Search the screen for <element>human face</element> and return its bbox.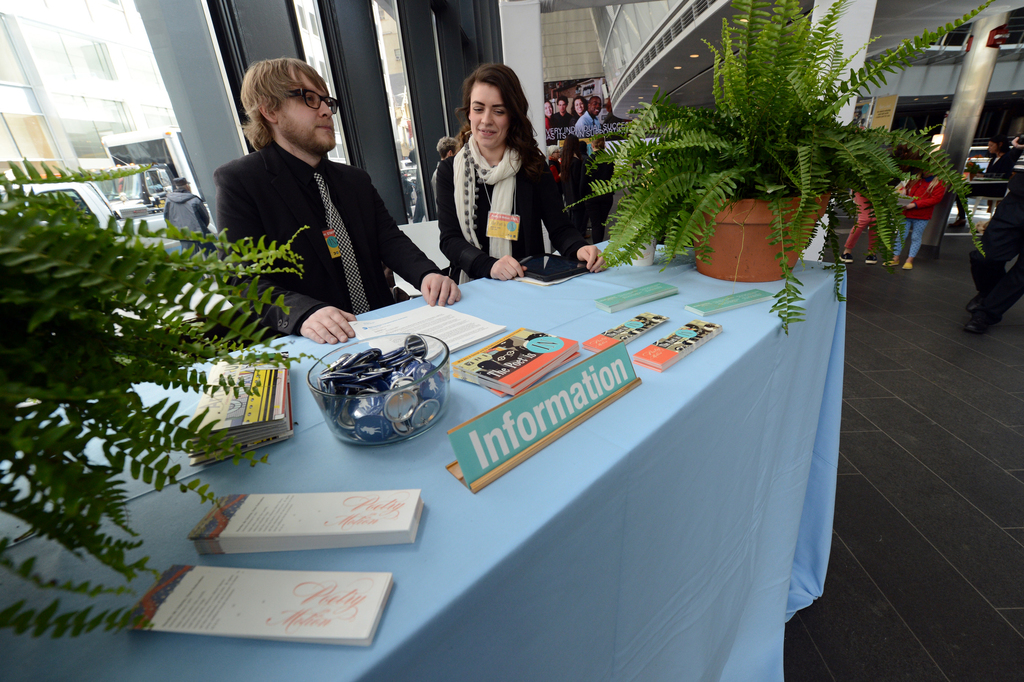
Found: (left=470, top=83, right=508, bottom=147).
